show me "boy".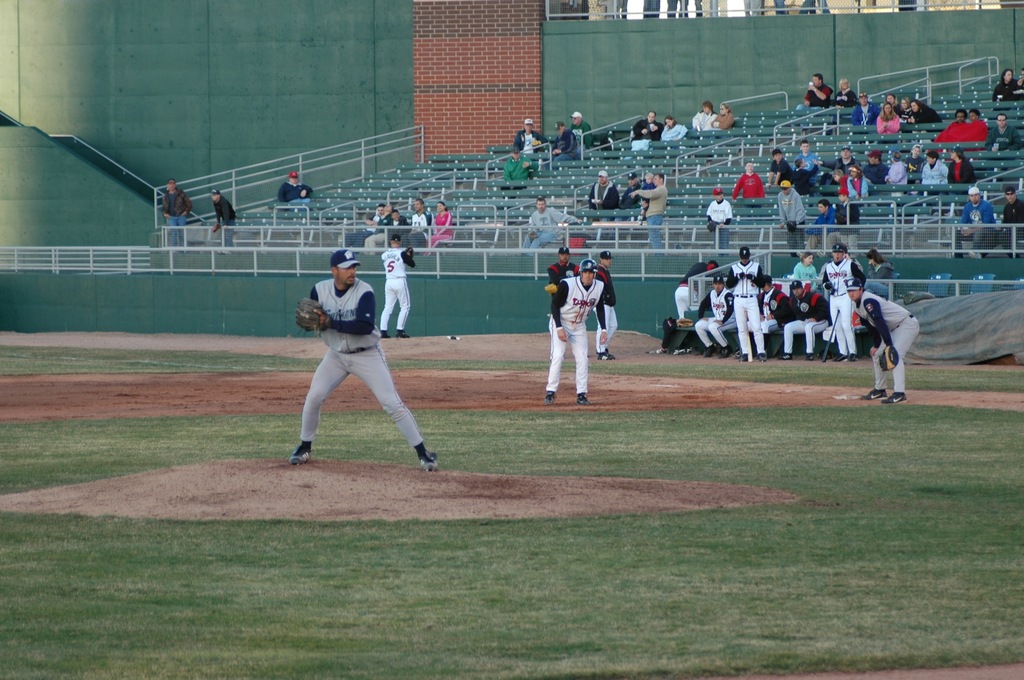
"boy" is here: bbox(387, 209, 411, 243).
